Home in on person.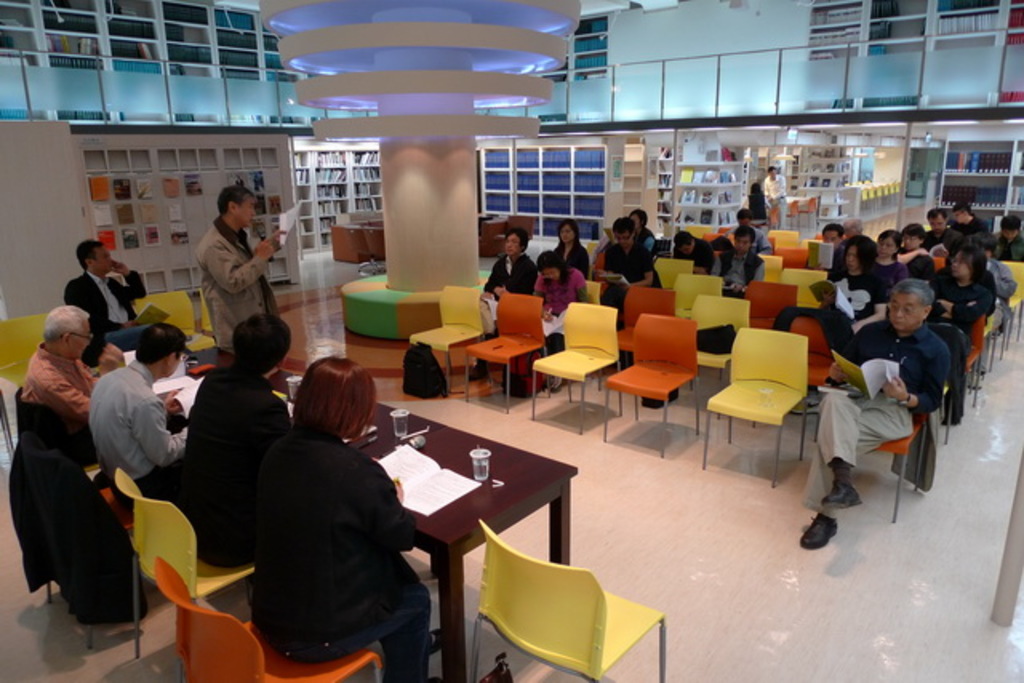
Homed in at (872,232,899,285).
